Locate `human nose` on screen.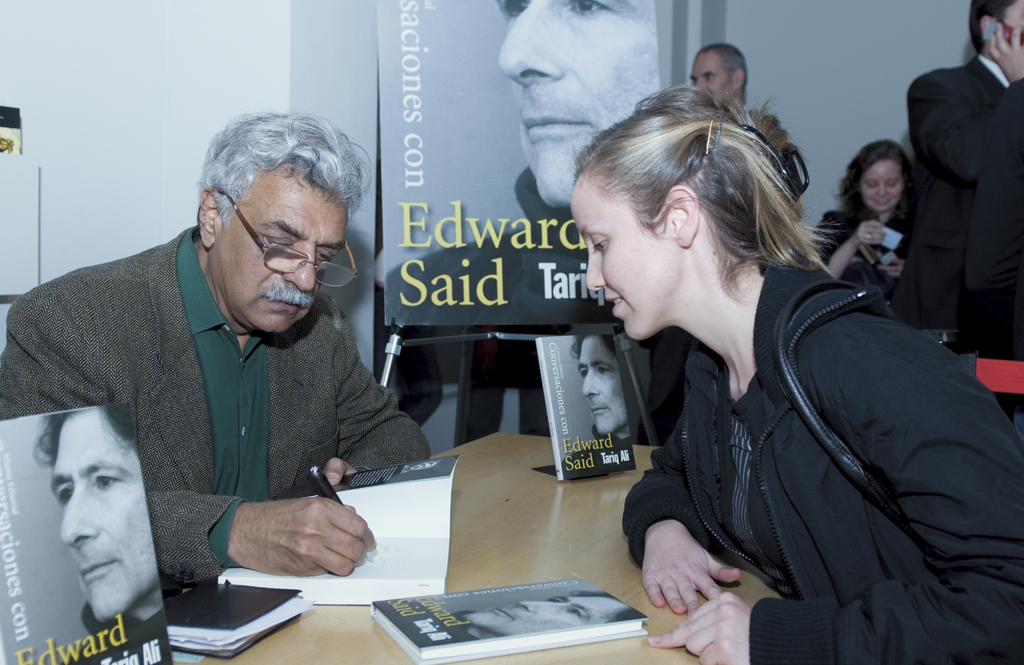
On screen at select_region(282, 246, 317, 291).
